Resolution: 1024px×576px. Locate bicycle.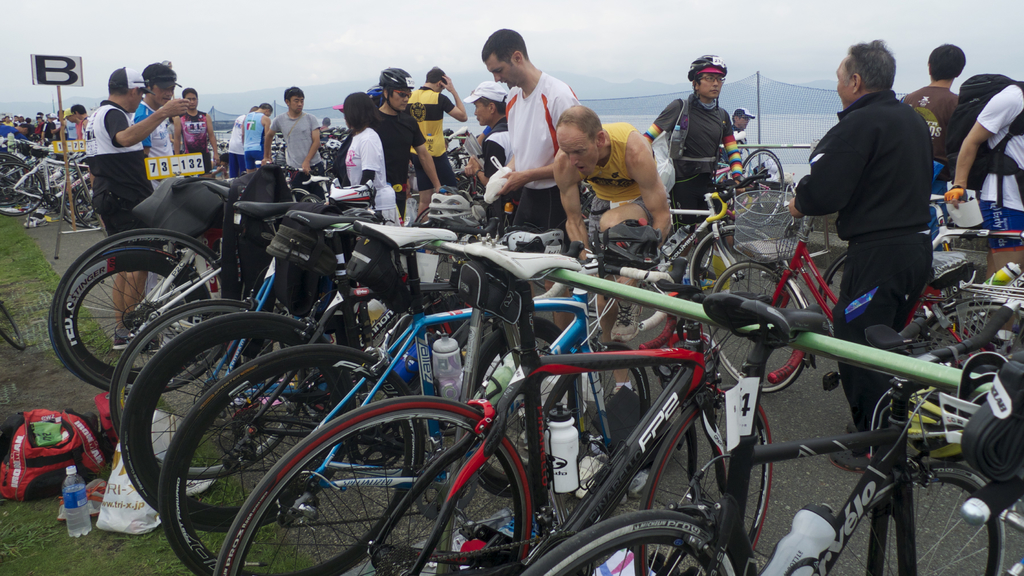
rect(216, 245, 774, 575).
